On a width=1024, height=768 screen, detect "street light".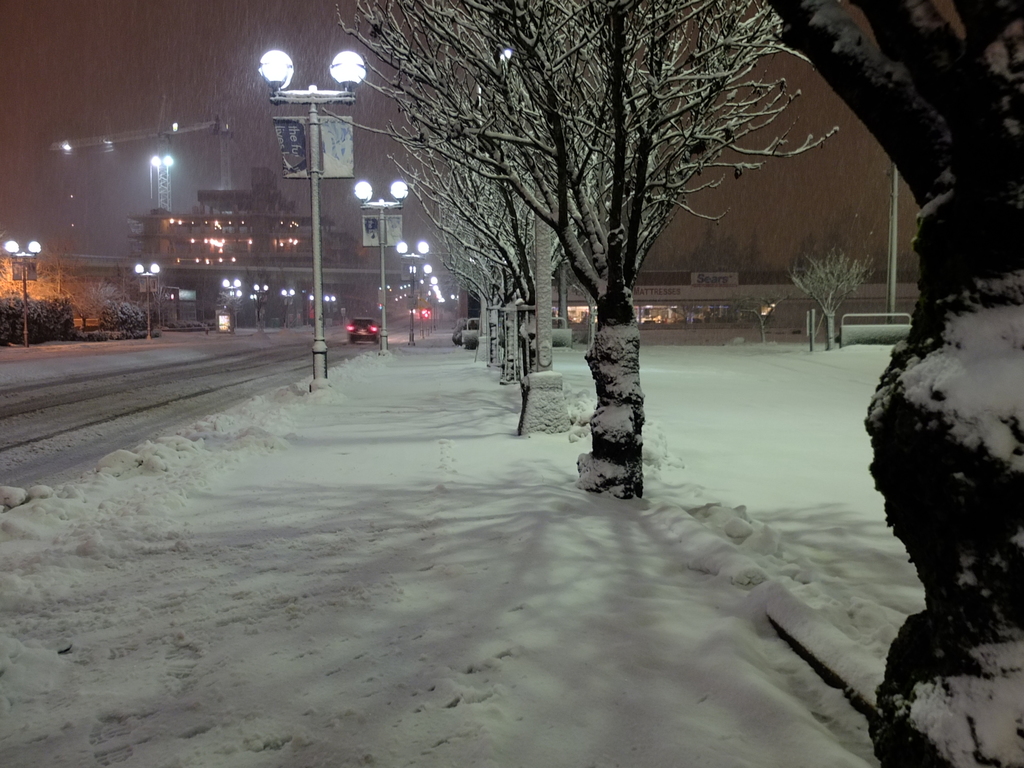
132/264/160/339.
